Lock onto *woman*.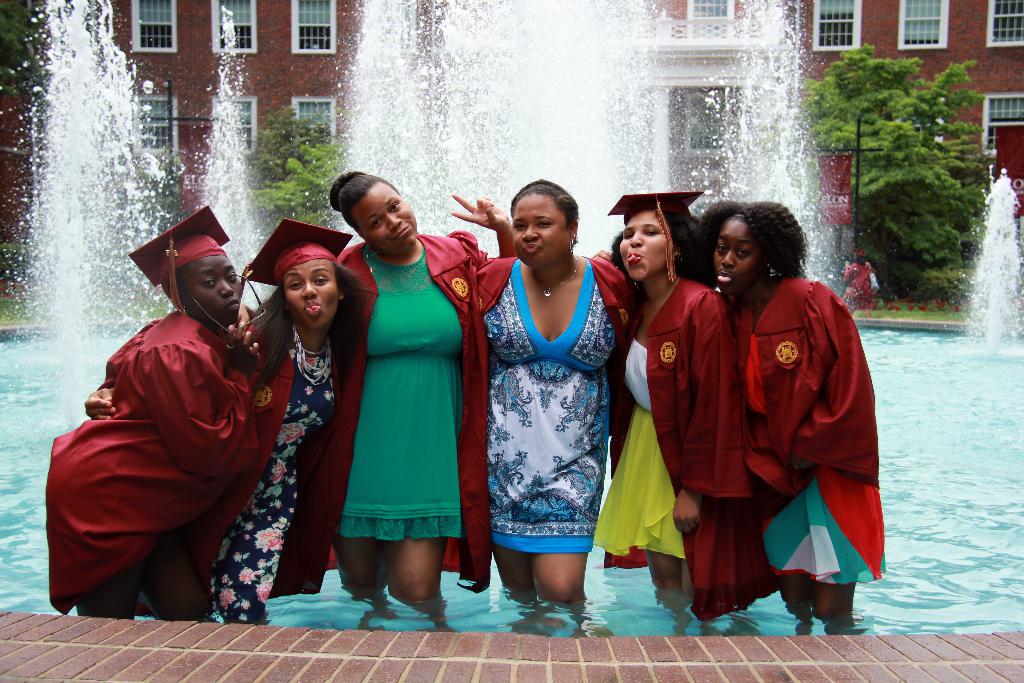
Locked: (212, 214, 375, 628).
